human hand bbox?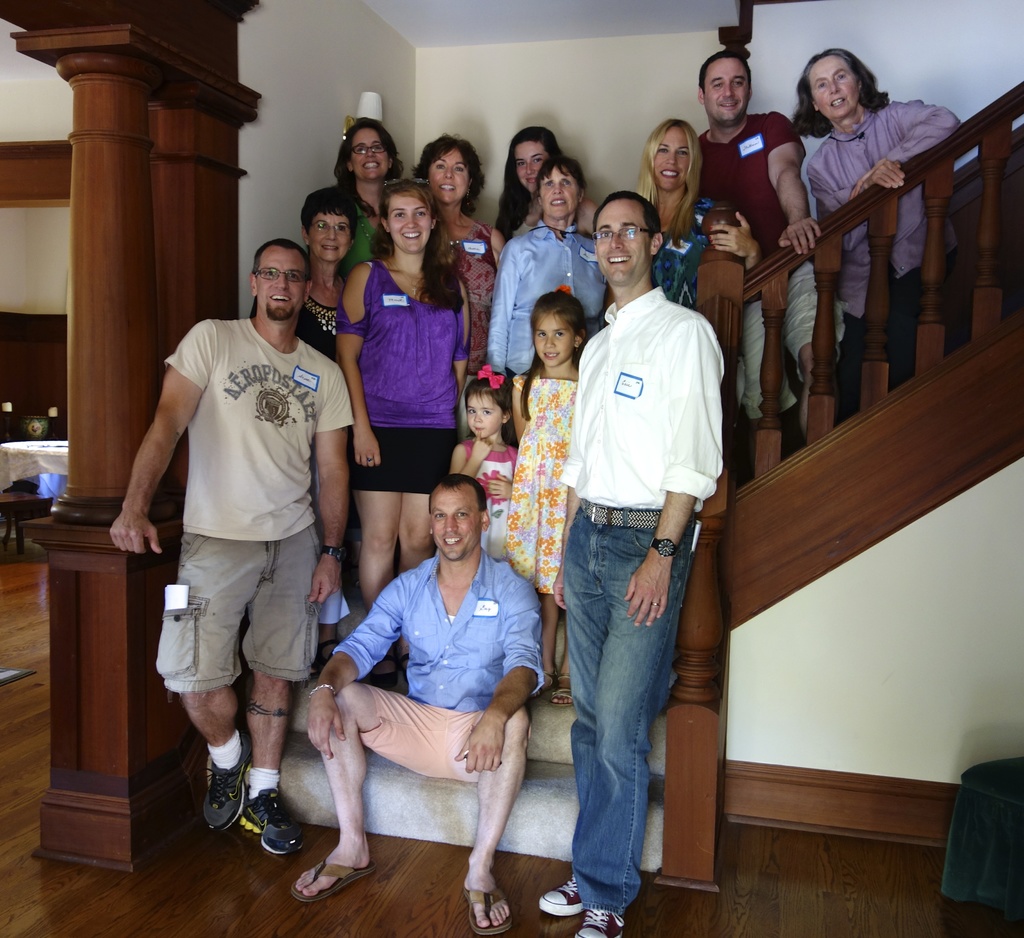
bbox=(550, 567, 567, 615)
